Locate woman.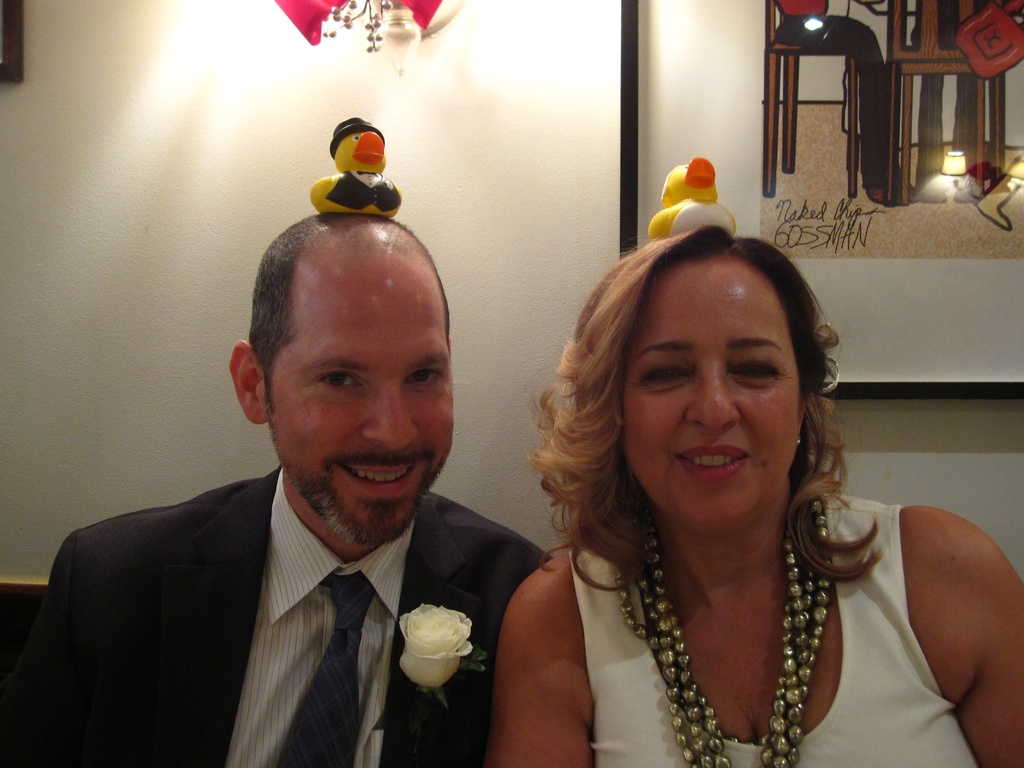
Bounding box: detection(479, 225, 1023, 767).
